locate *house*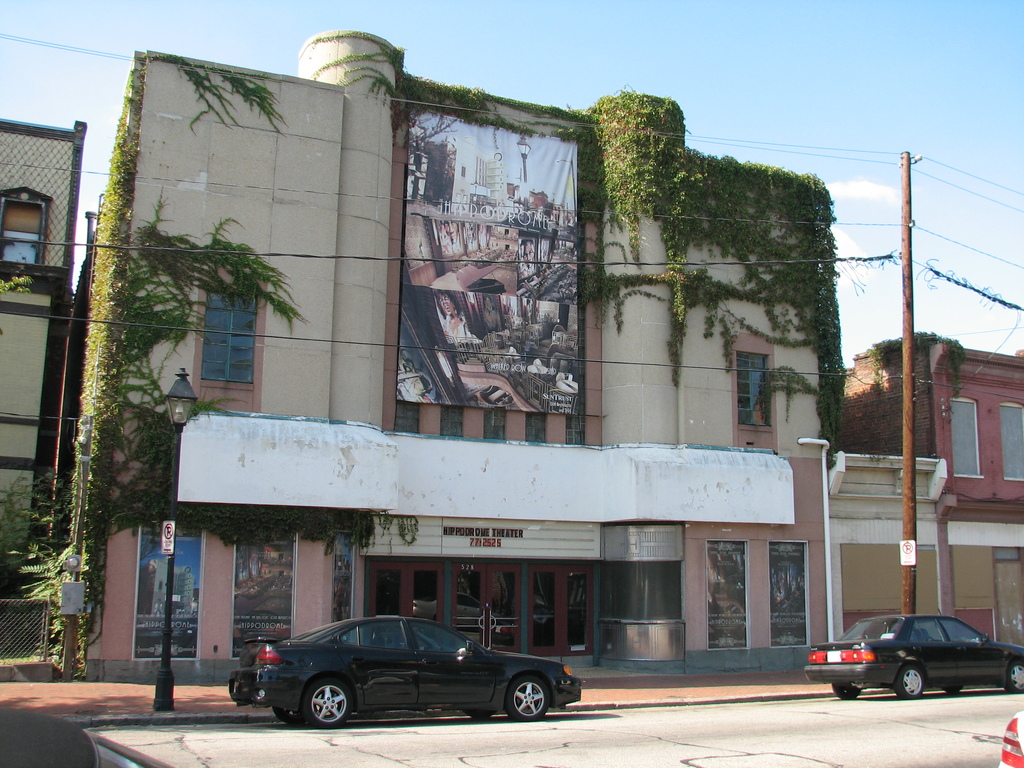
crop(0, 124, 74, 641)
